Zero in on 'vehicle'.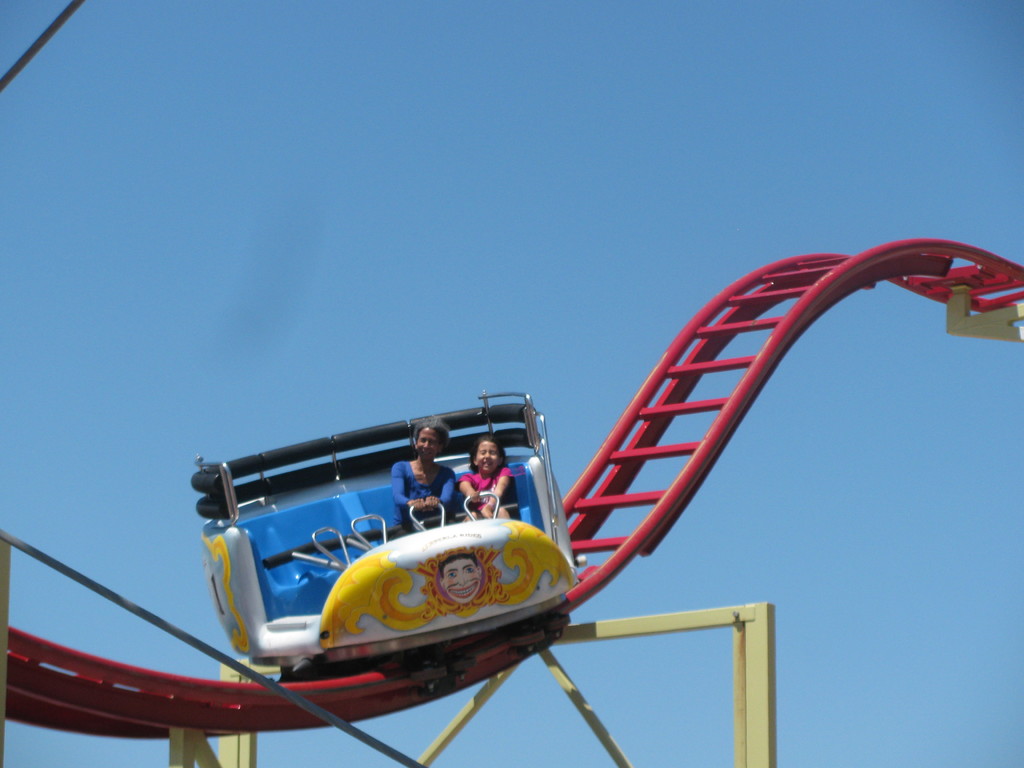
Zeroed in: l=184, t=388, r=588, b=695.
